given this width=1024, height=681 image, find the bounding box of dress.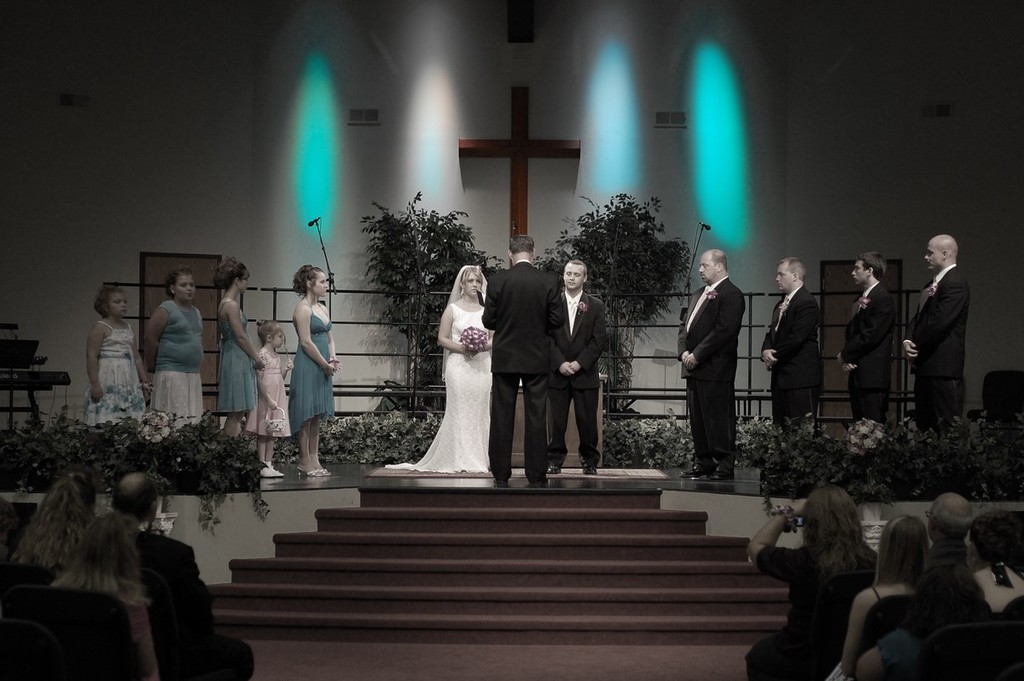
[285, 300, 334, 435].
